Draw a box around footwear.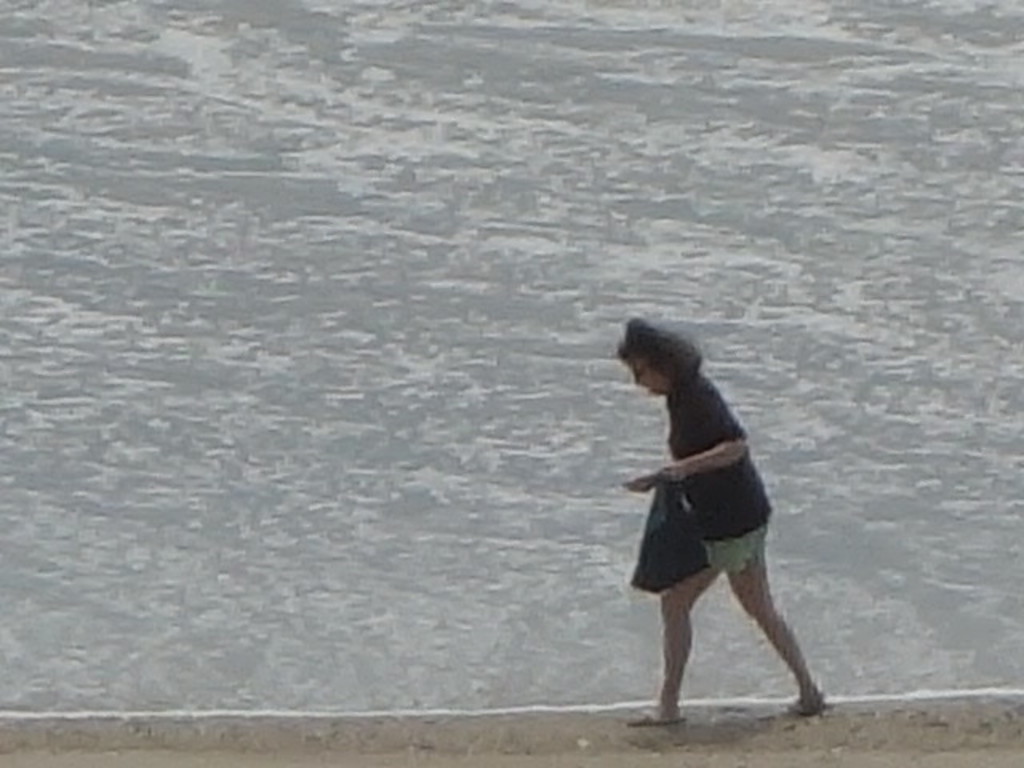
<bbox>789, 699, 824, 715</bbox>.
